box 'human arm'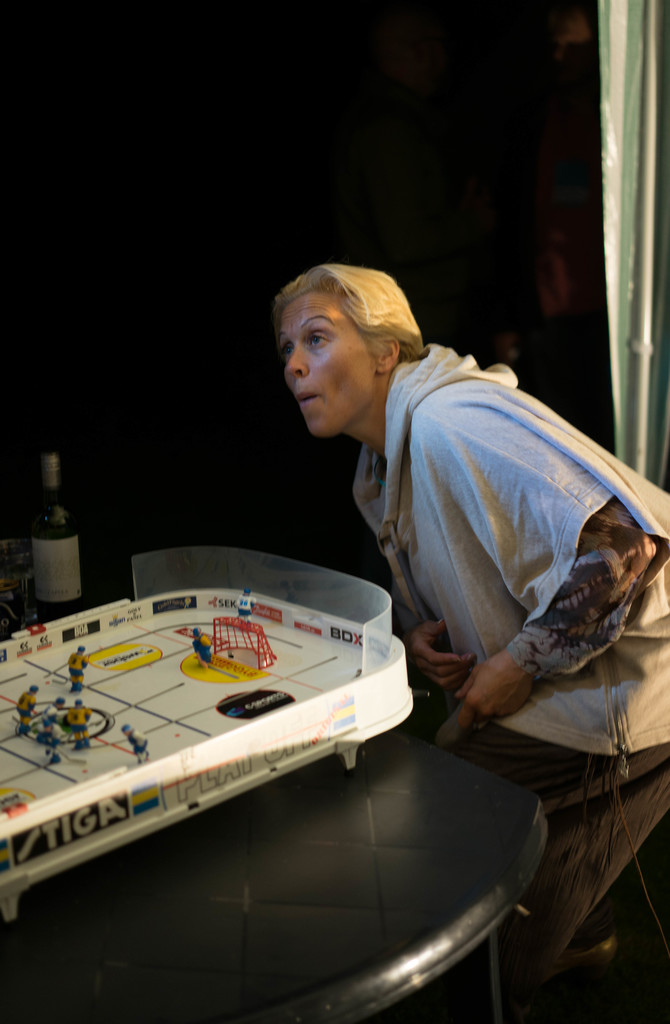
bbox(401, 566, 488, 699)
